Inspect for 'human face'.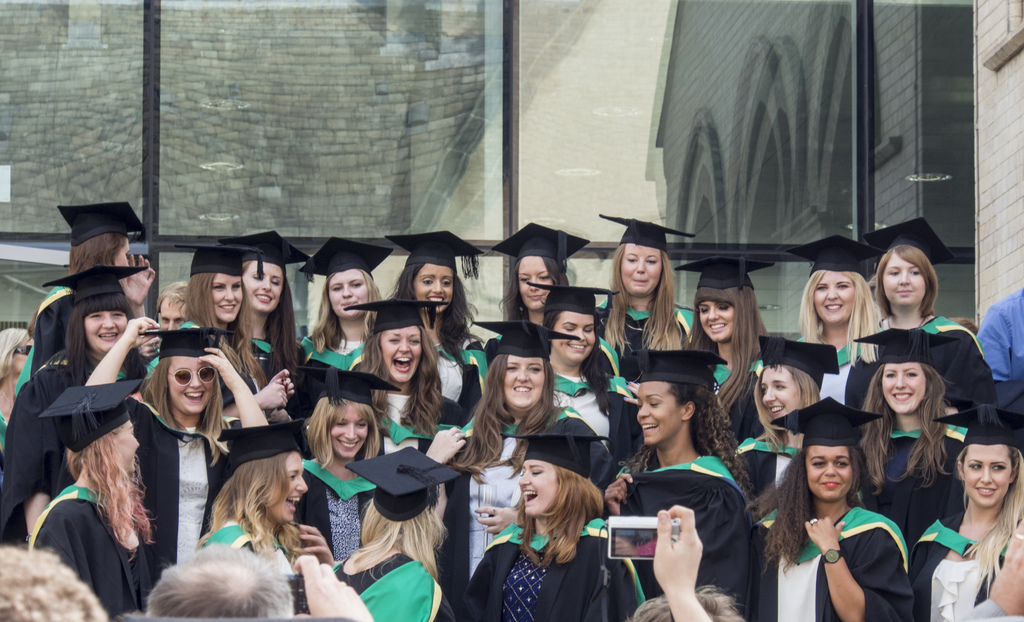
Inspection: (12,336,33,375).
